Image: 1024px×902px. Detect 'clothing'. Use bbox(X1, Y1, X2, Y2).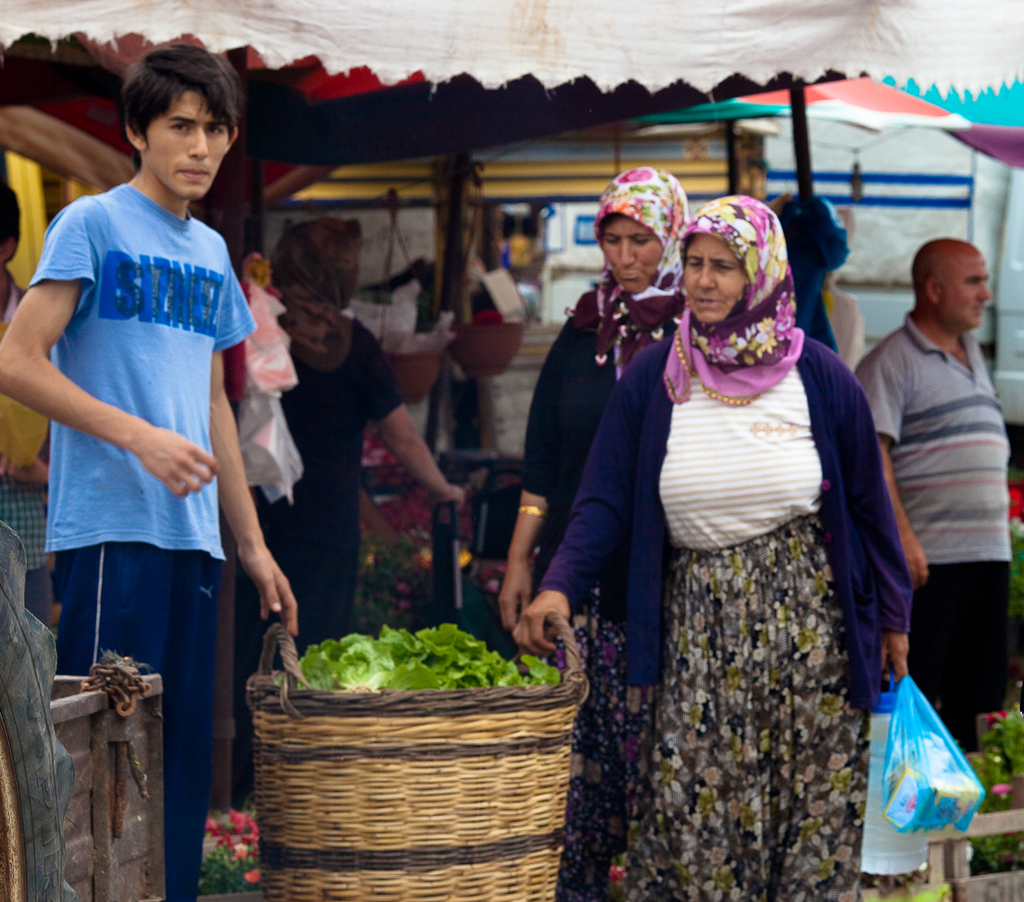
bbox(518, 285, 688, 901).
